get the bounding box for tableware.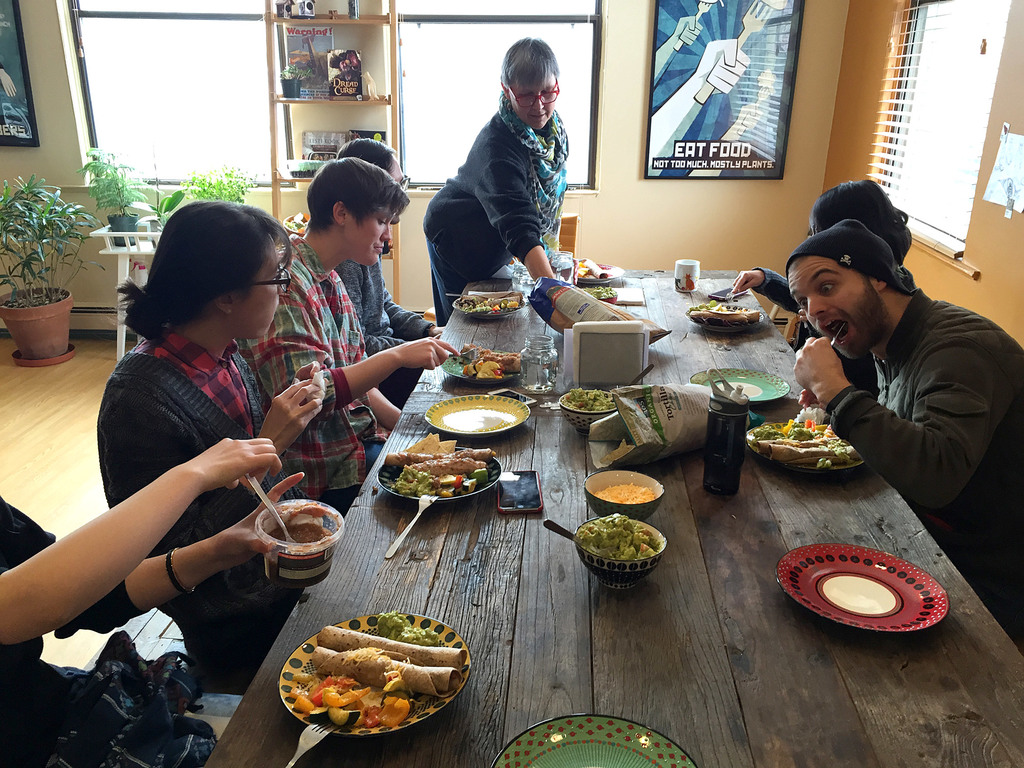
Rect(708, 291, 749, 303).
